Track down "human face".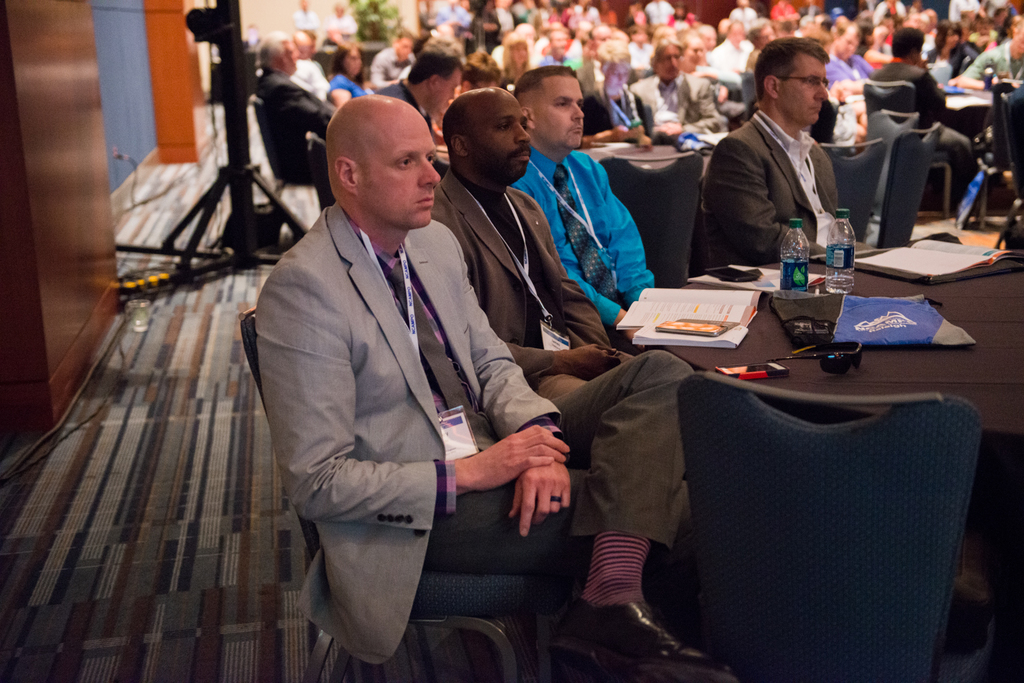
Tracked to (662, 39, 681, 79).
